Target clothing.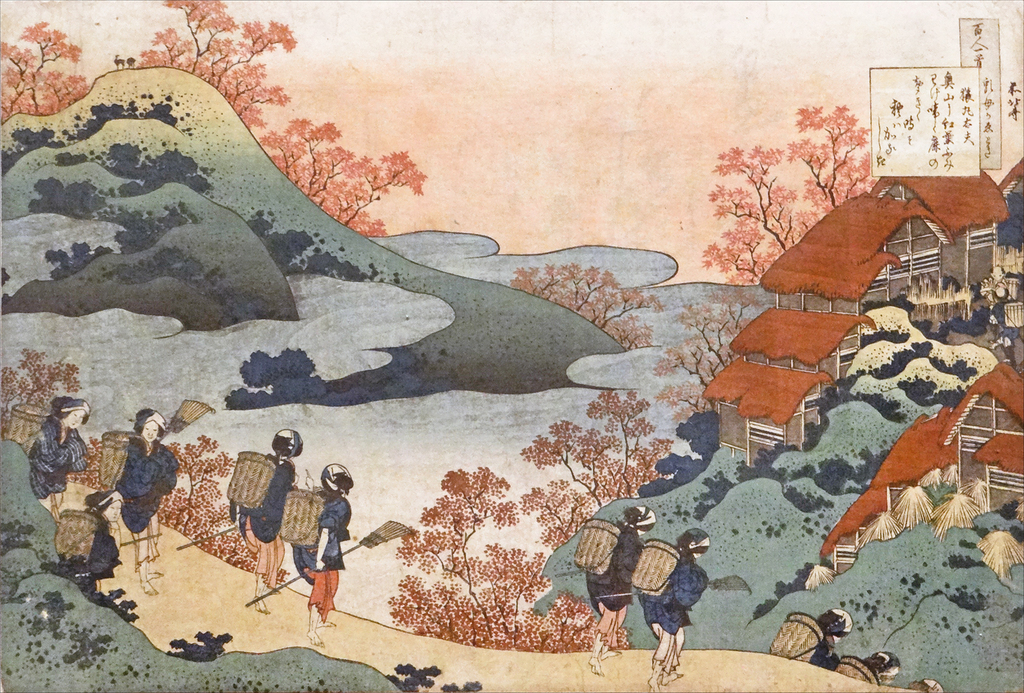
Target region: select_region(295, 480, 344, 613).
